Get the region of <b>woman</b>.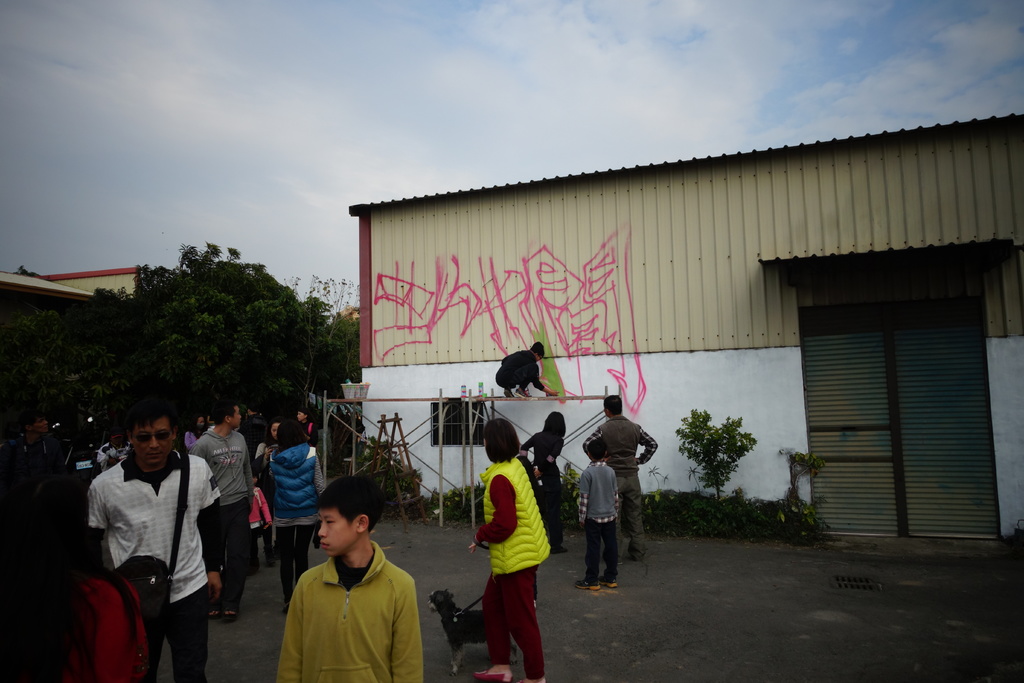
266 413 328 614.
